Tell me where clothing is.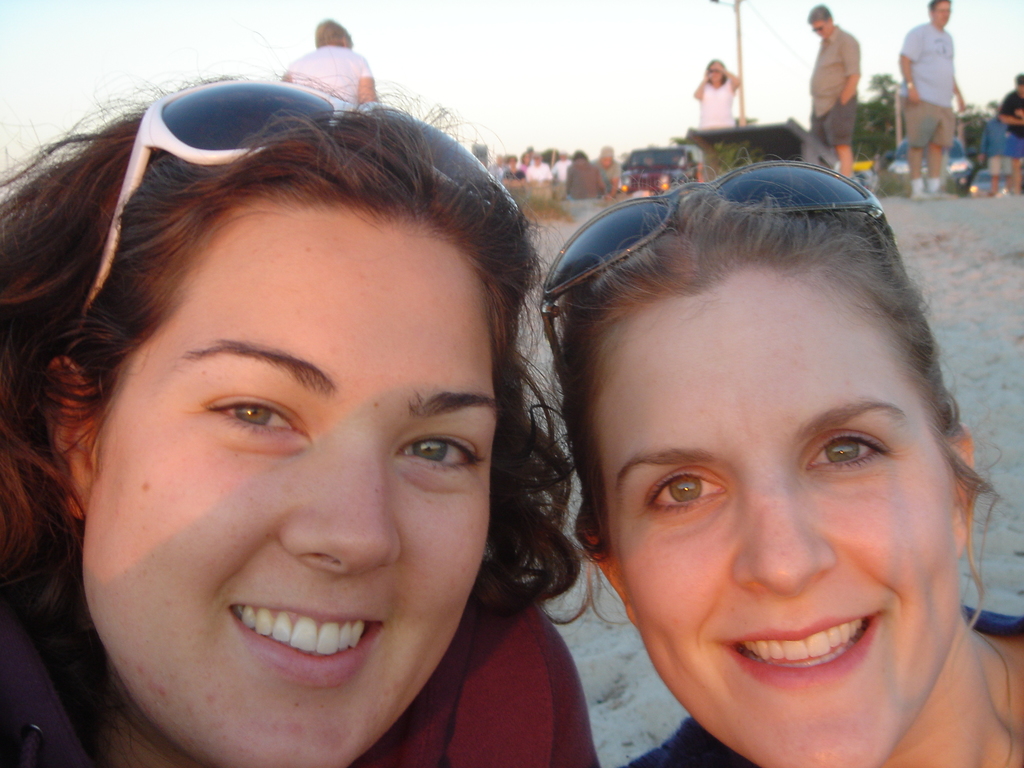
clothing is at left=625, top=604, right=1023, bottom=767.
